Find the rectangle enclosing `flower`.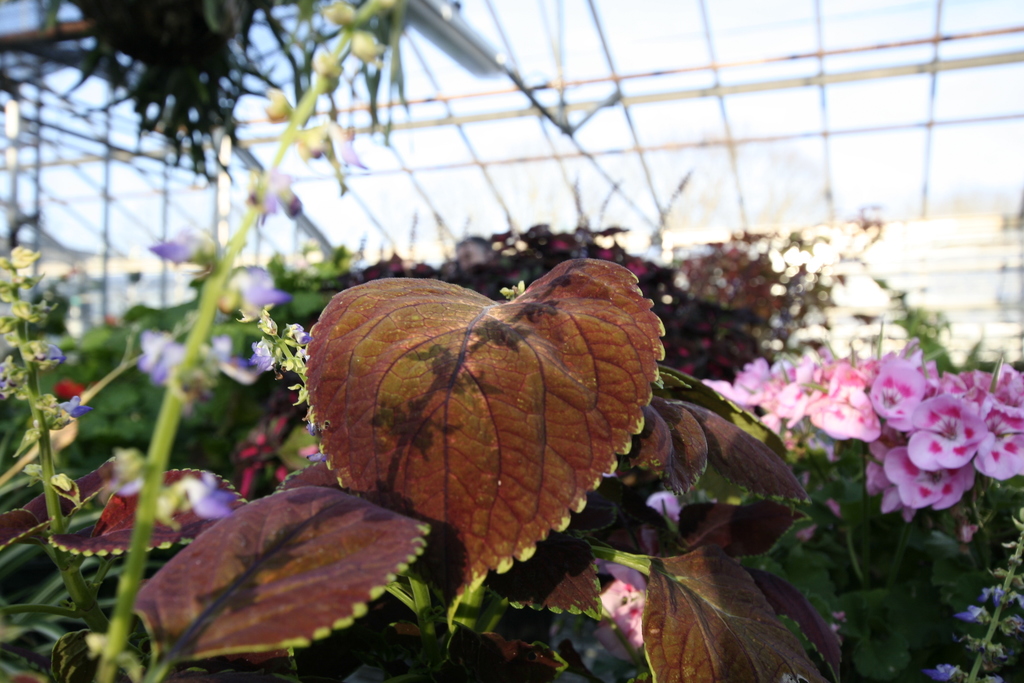
{"x1": 181, "y1": 475, "x2": 239, "y2": 523}.
